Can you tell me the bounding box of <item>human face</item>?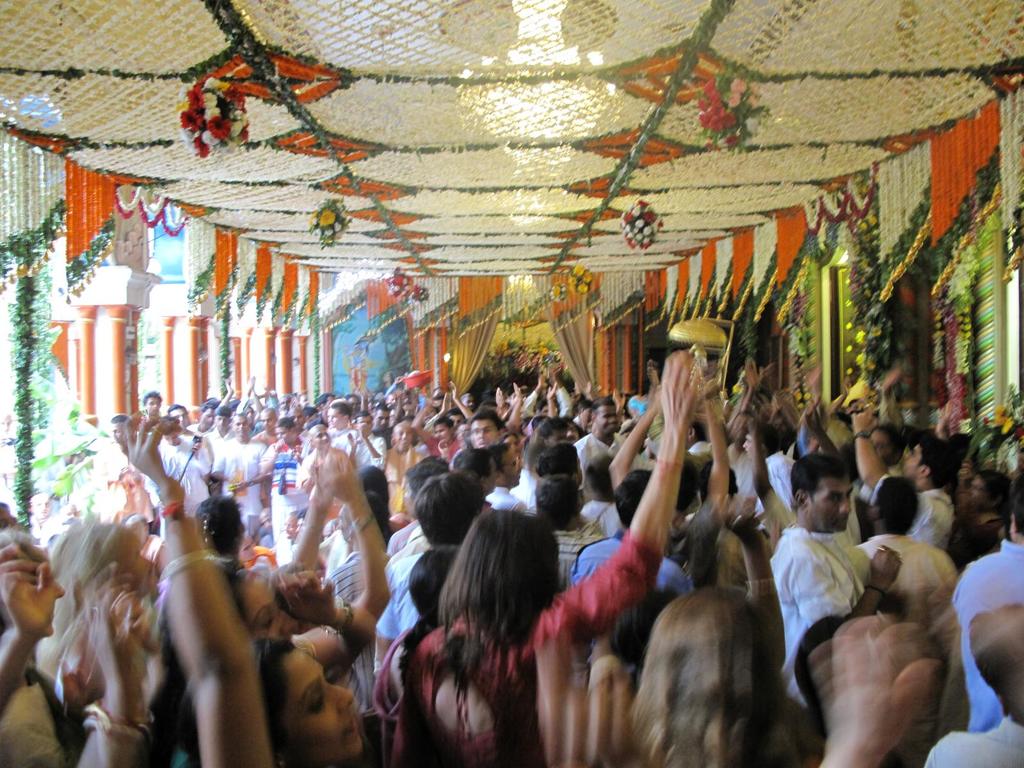
[x1=472, y1=422, x2=500, y2=450].
